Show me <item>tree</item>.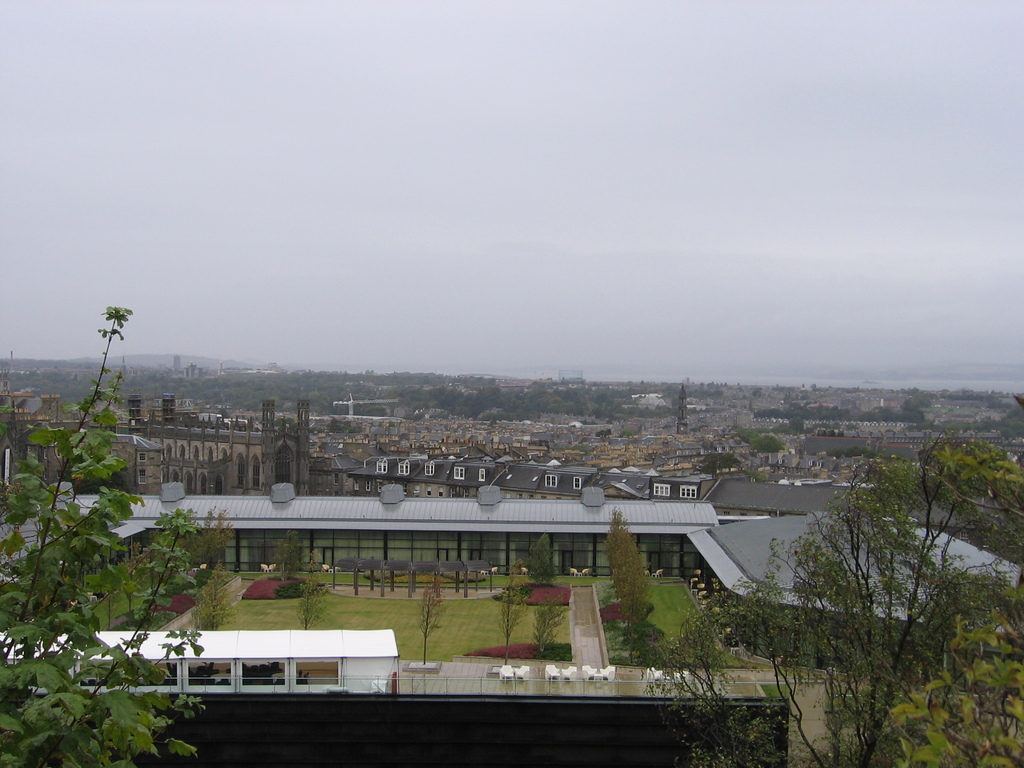
<item>tree</item> is here: l=649, t=452, r=1021, b=767.
